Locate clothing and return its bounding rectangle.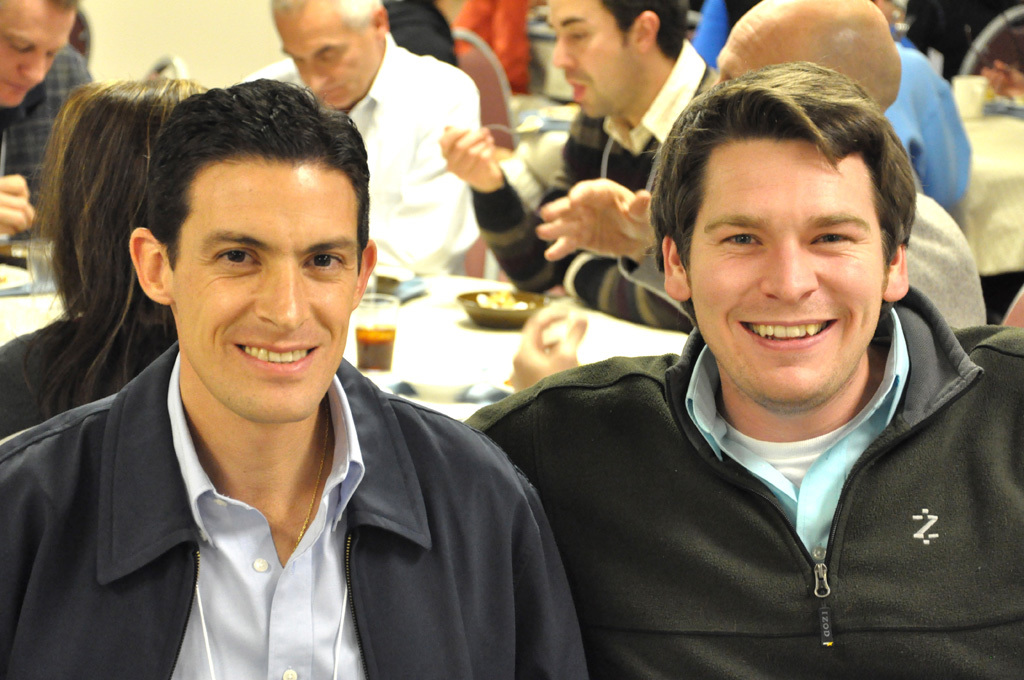
x1=893, y1=192, x2=985, y2=337.
